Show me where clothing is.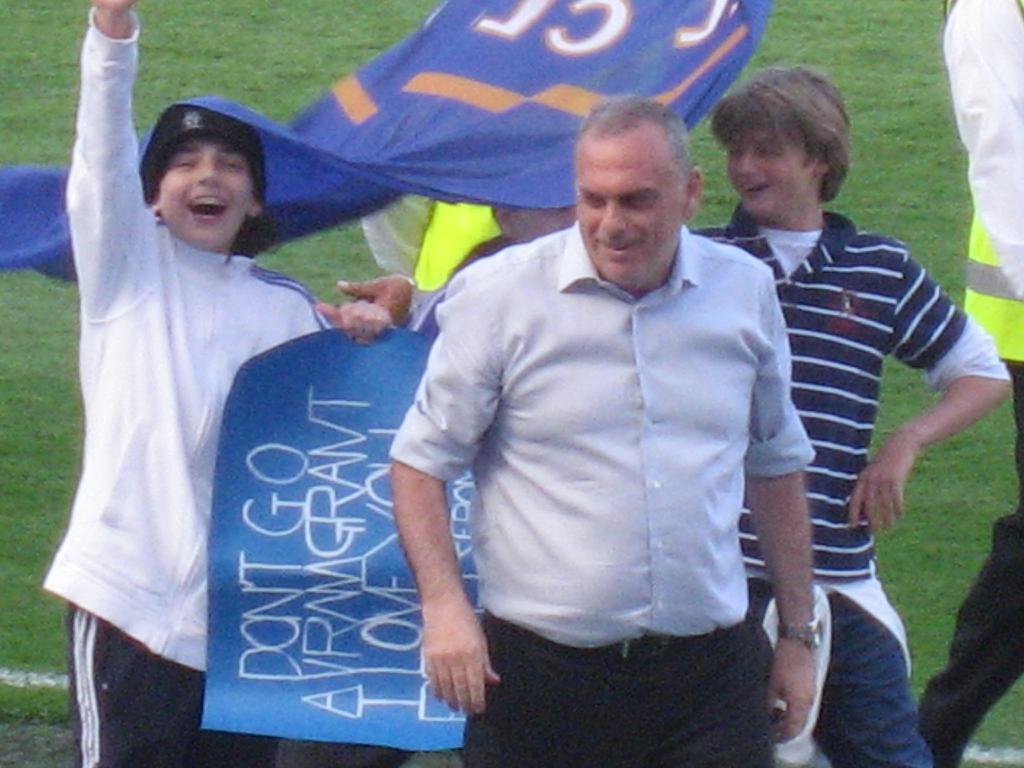
clothing is at <bbox>38, 2, 334, 767</bbox>.
